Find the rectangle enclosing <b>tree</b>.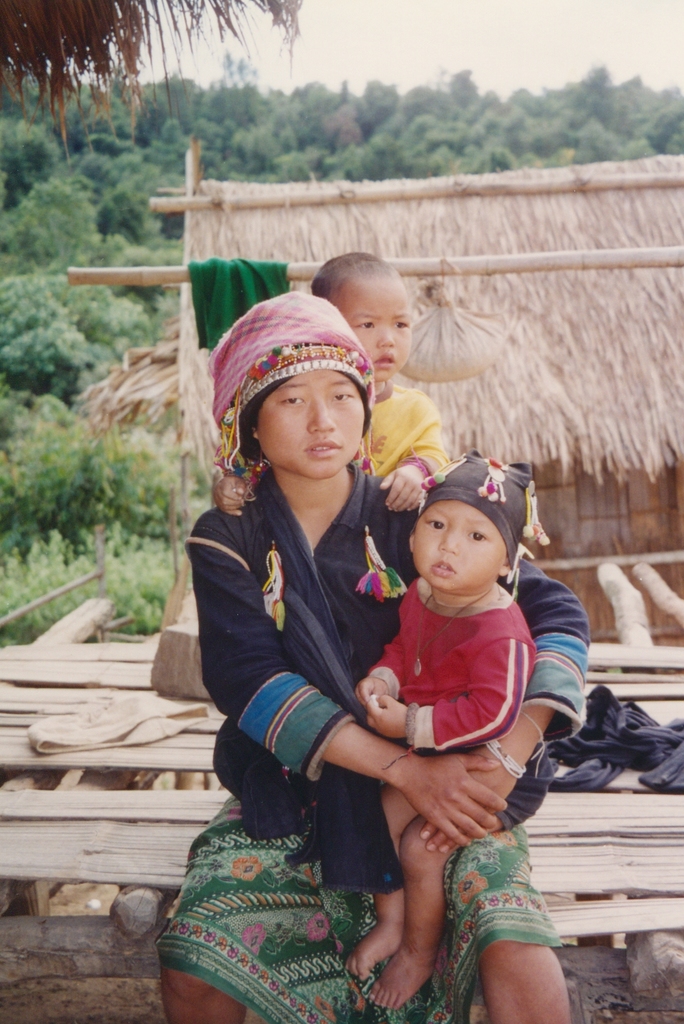
x1=0 y1=410 x2=183 y2=604.
